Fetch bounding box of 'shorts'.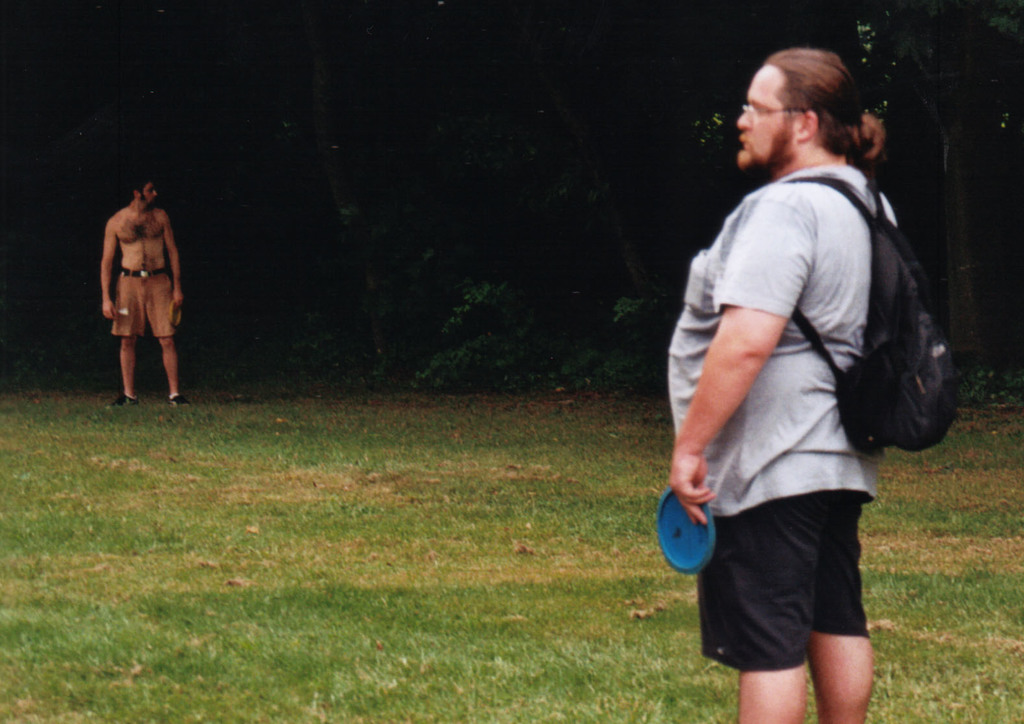
Bbox: x1=110, y1=267, x2=175, y2=335.
